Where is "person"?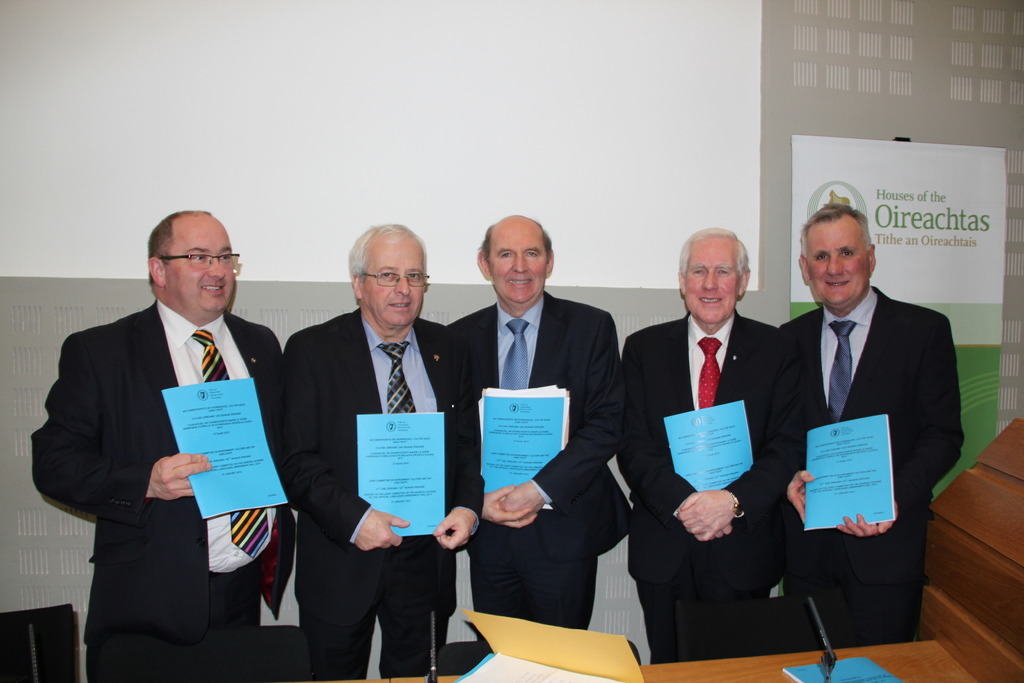
617, 226, 783, 667.
